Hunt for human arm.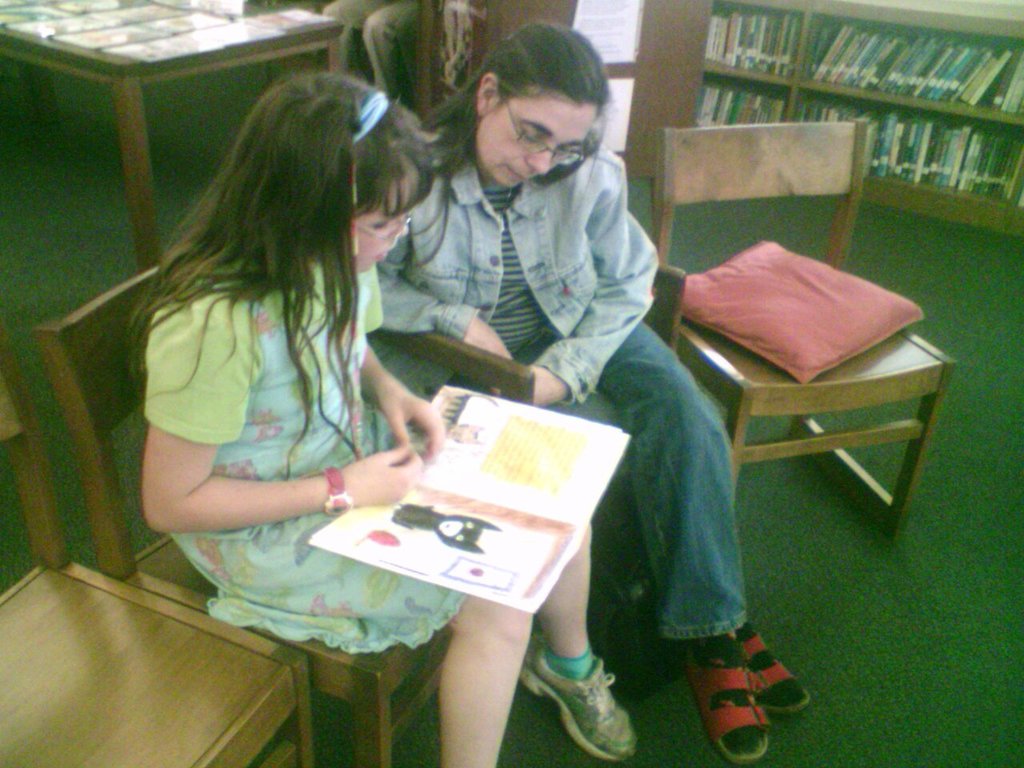
Hunted down at 382, 218, 522, 360.
